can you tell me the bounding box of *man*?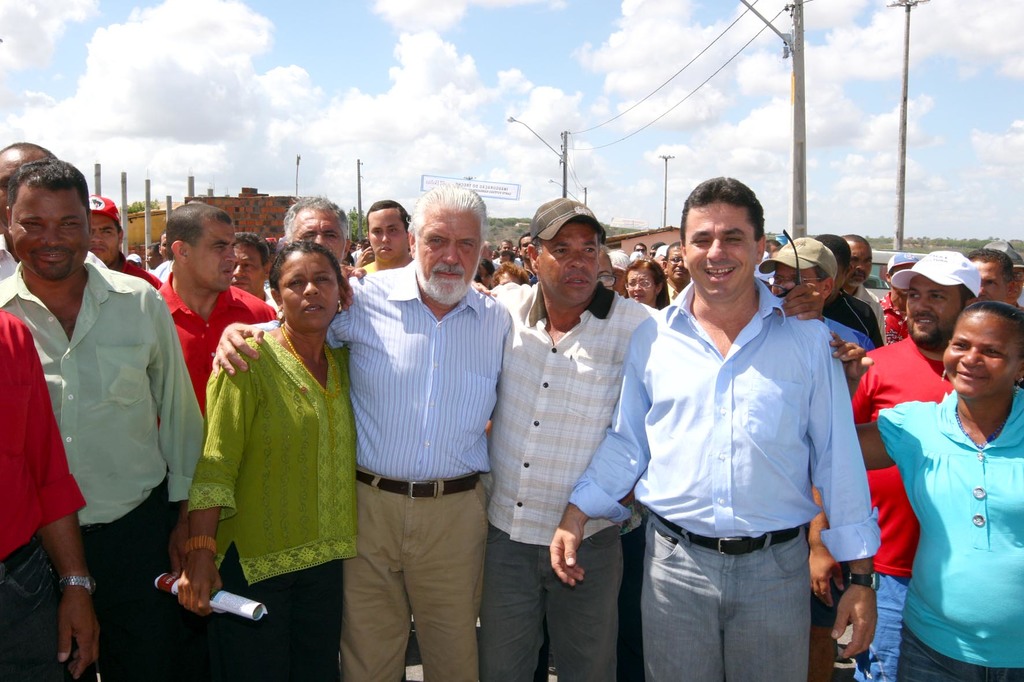
(left=756, top=237, right=874, bottom=358).
